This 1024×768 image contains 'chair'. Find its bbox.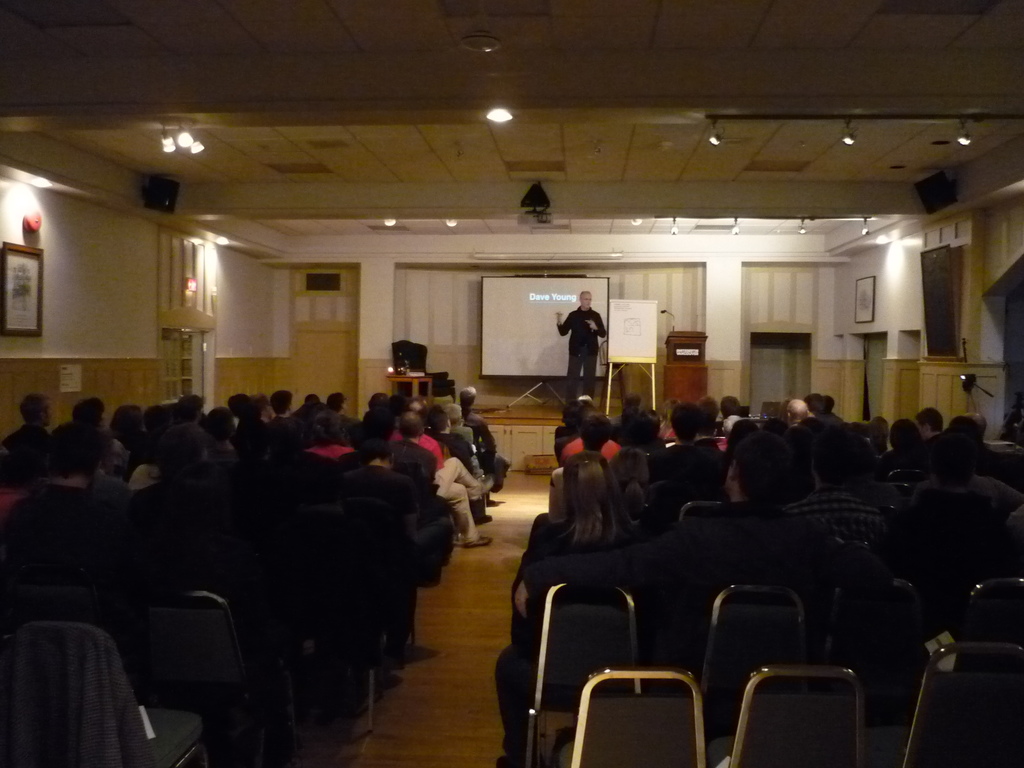
bbox(8, 616, 152, 767).
